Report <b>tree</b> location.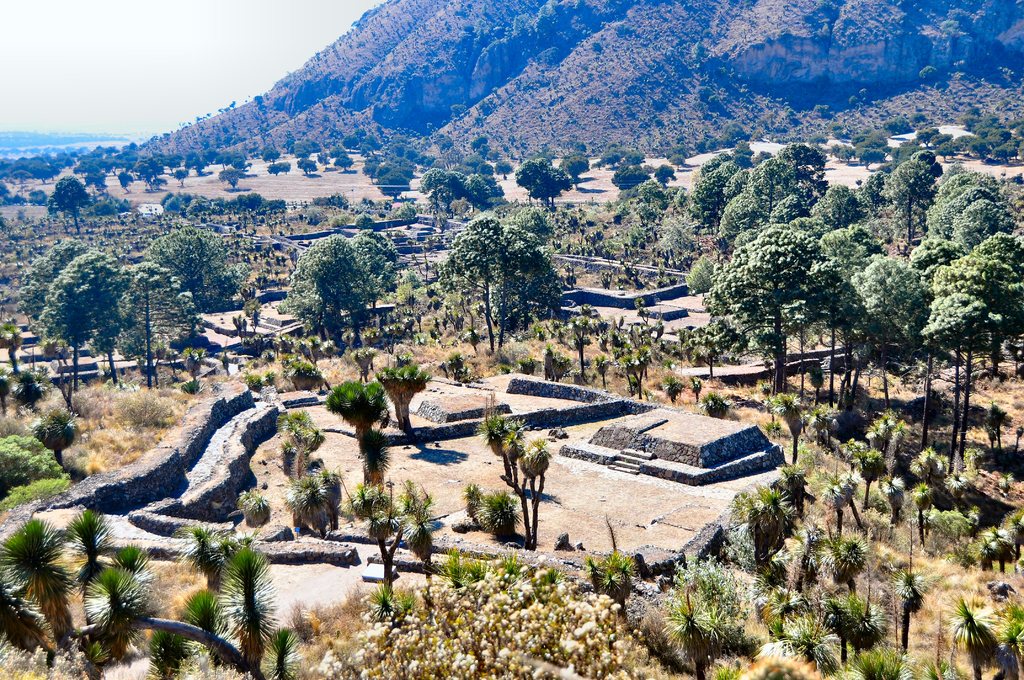
Report: {"left": 143, "top": 627, "right": 185, "bottom": 679}.
